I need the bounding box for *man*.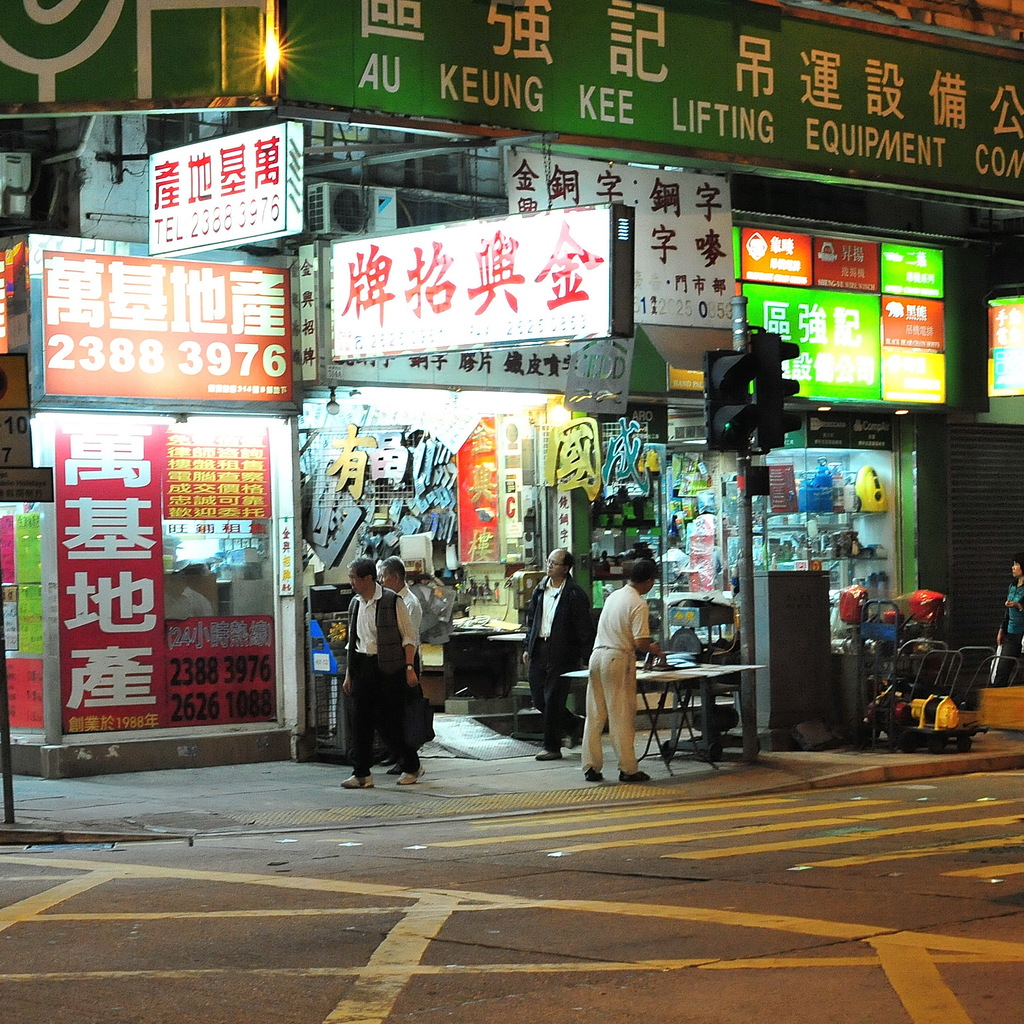
Here it is: BBox(383, 552, 433, 774).
